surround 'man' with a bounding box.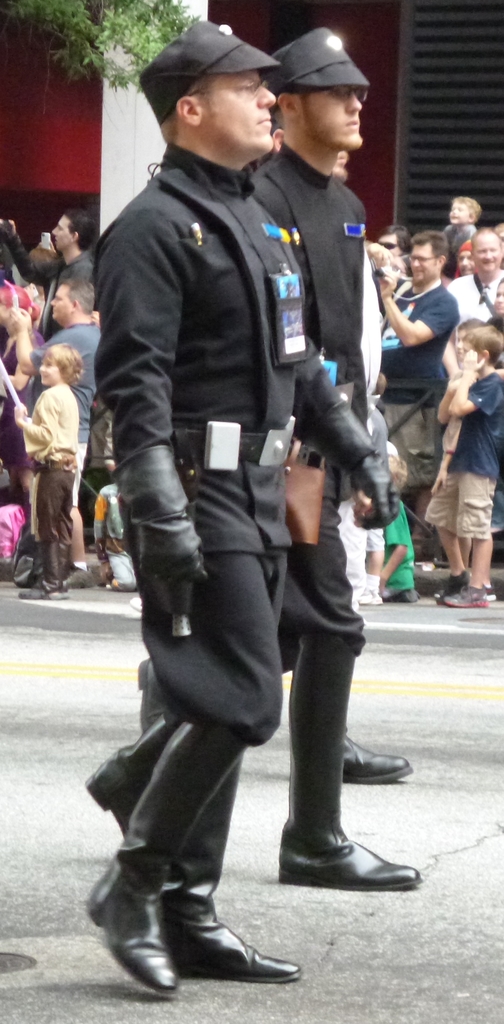
detection(79, 22, 395, 996).
